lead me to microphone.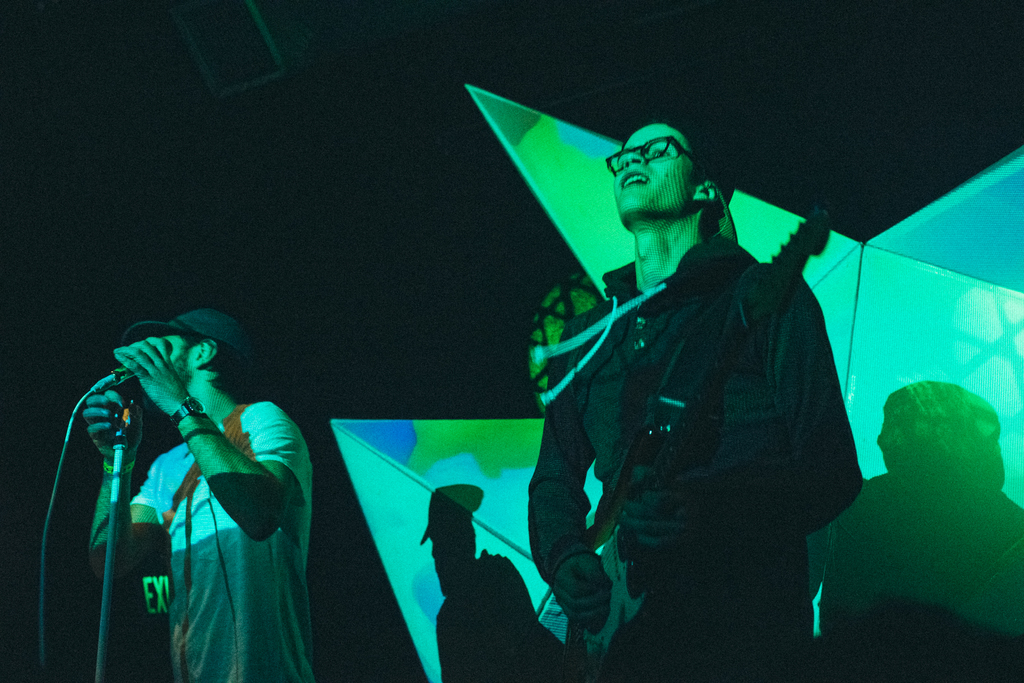
Lead to {"x1": 94, "y1": 370, "x2": 136, "y2": 392}.
